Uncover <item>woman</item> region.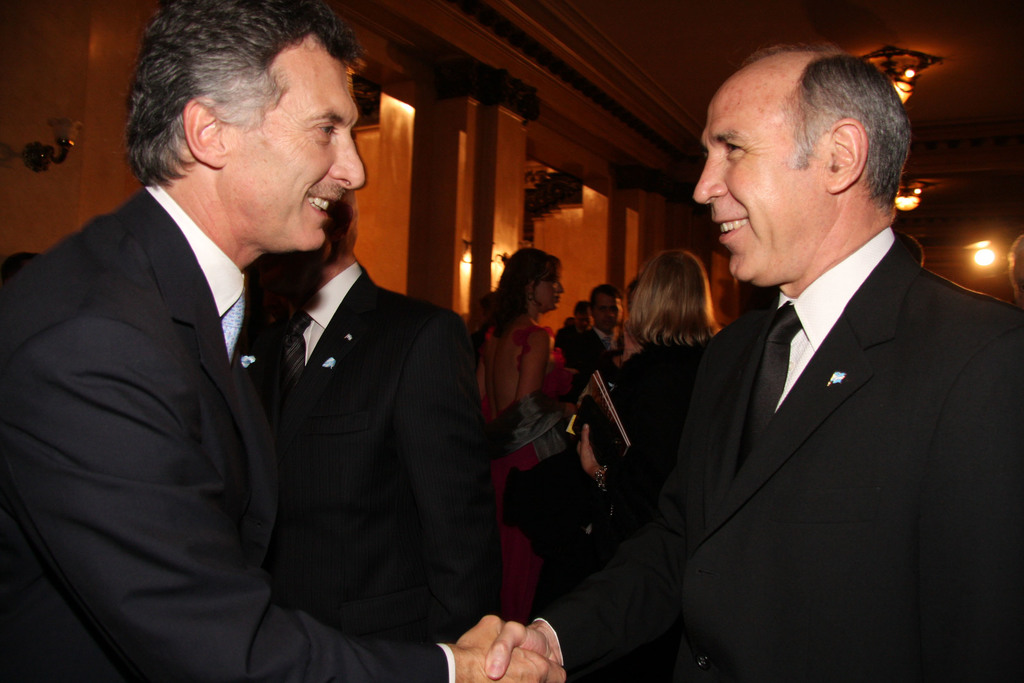
Uncovered: x1=457 y1=192 x2=607 y2=634.
